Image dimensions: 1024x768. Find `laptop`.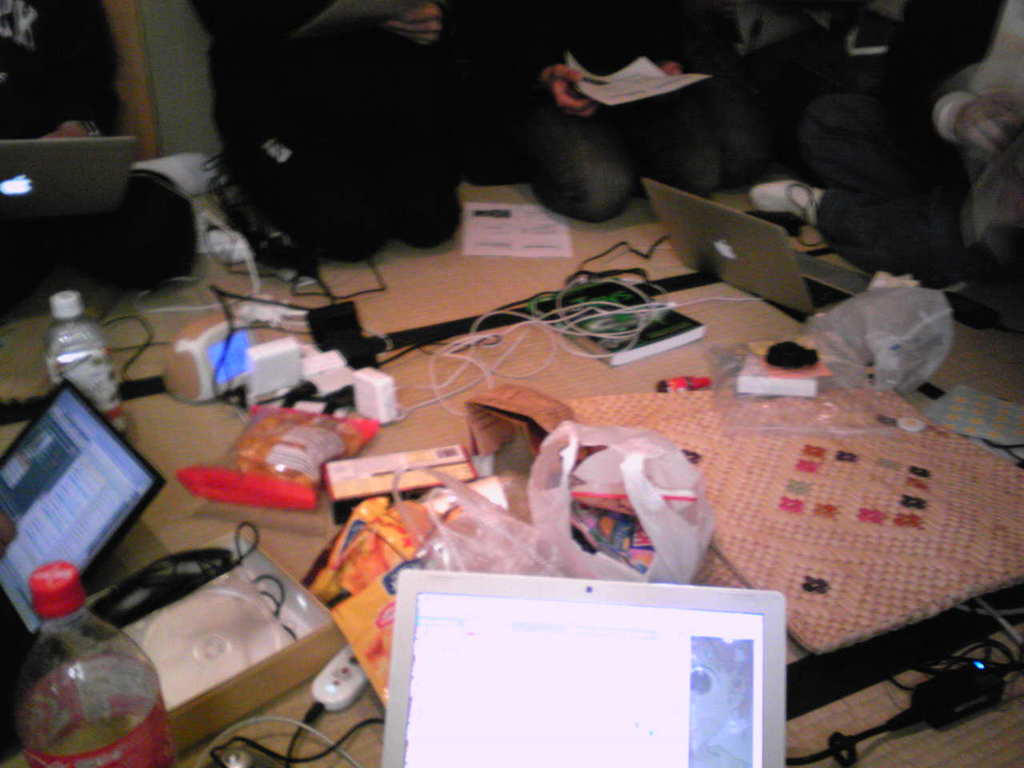
<box>641,174,874,316</box>.
